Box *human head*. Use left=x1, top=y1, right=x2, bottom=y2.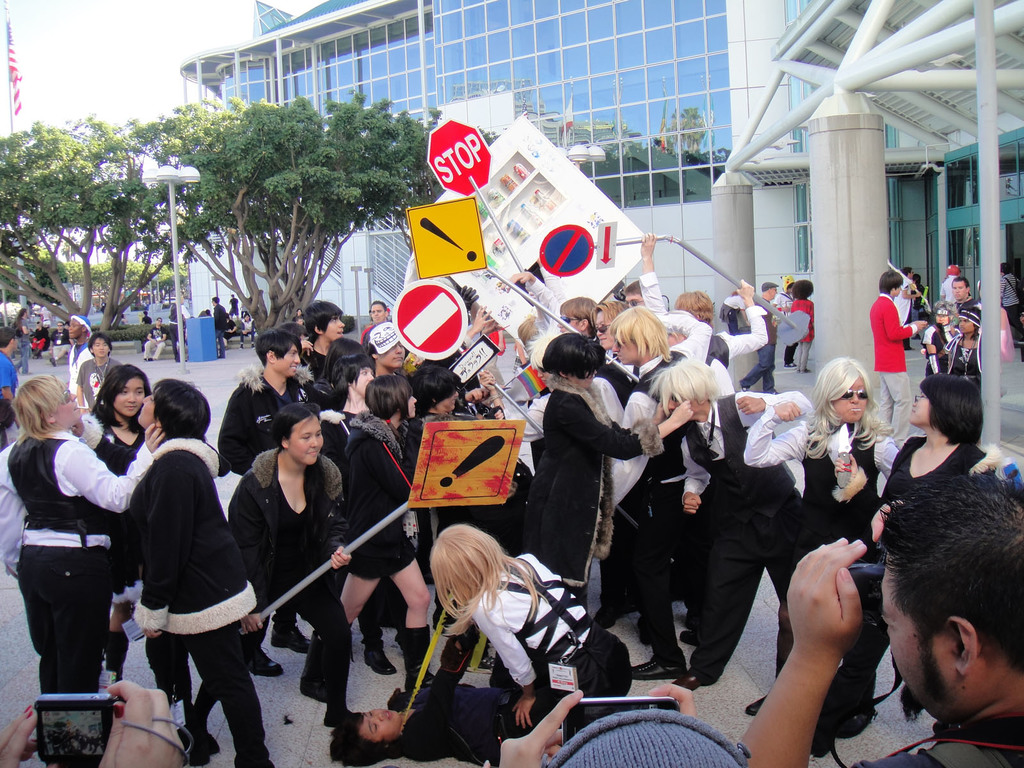
left=944, top=263, right=961, bottom=278.
